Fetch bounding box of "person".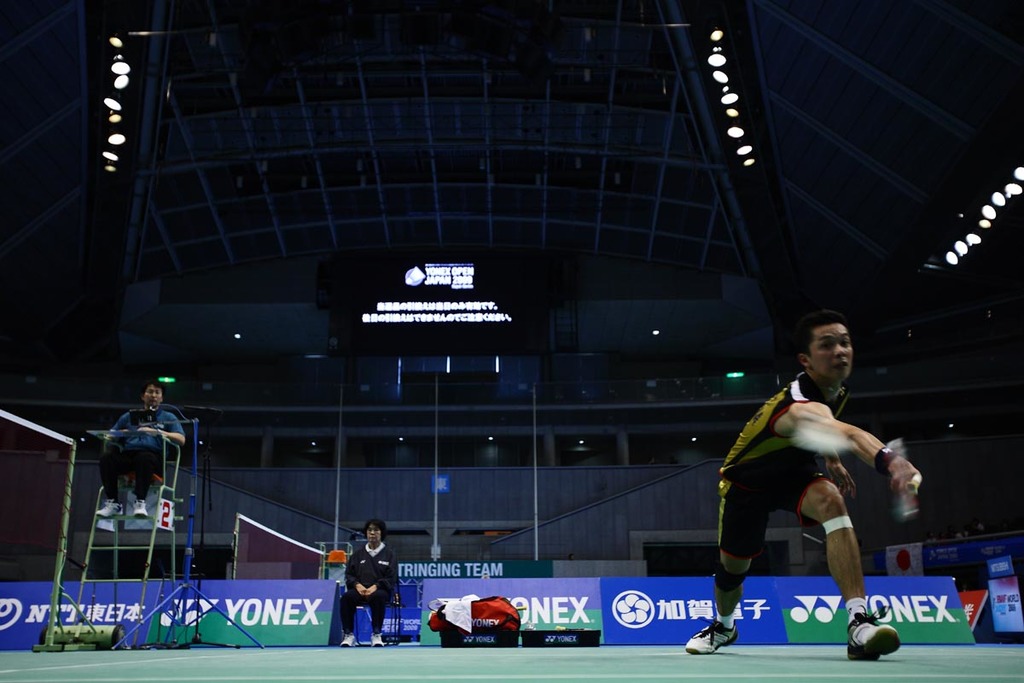
Bbox: {"x1": 90, "y1": 382, "x2": 184, "y2": 522}.
